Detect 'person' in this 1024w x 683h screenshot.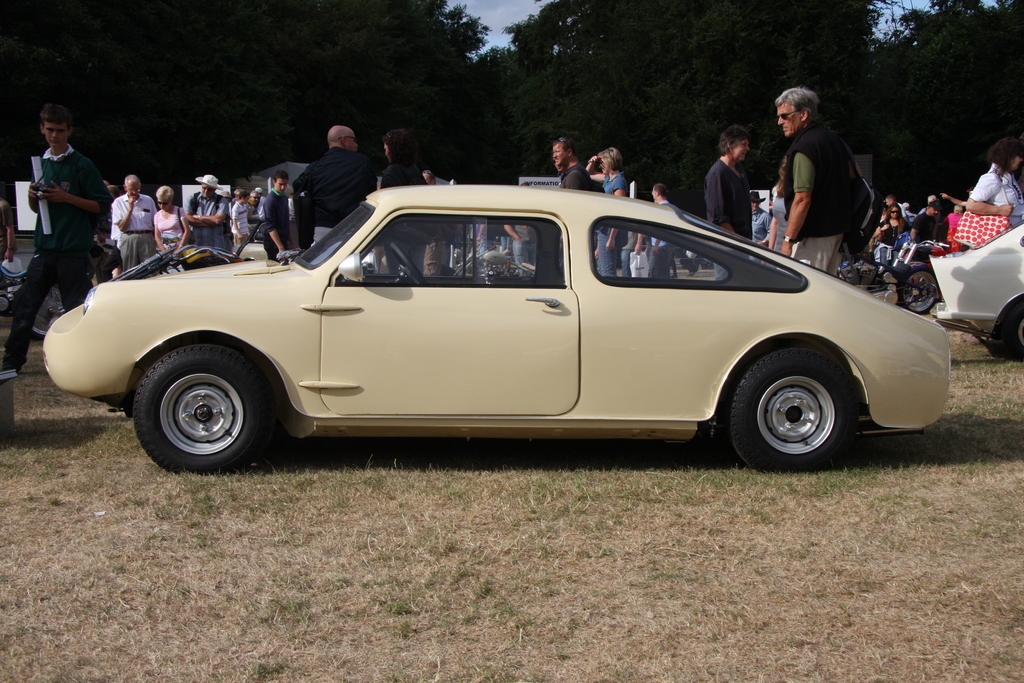
Detection: {"left": 556, "top": 131, "right": 588, "bottom": 192}.
